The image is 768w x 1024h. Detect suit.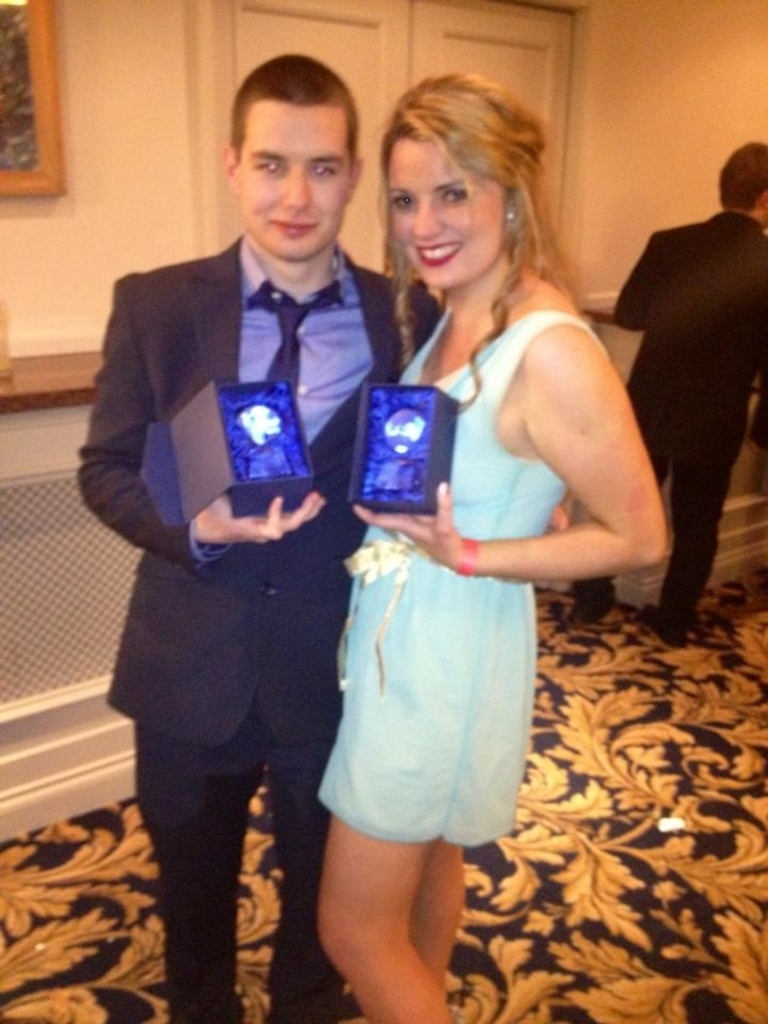
Detection: x1=98 y1=127 x2=387 y2=1023.
